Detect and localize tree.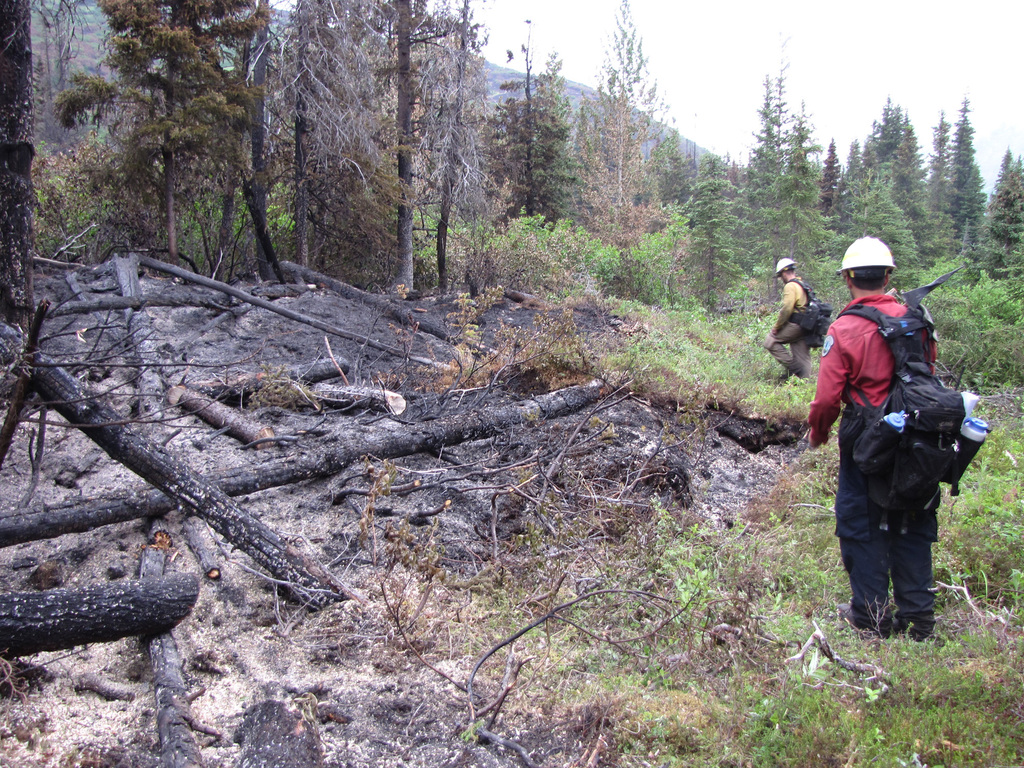
Localized at <region>363, 0, 468, 287</region>.
